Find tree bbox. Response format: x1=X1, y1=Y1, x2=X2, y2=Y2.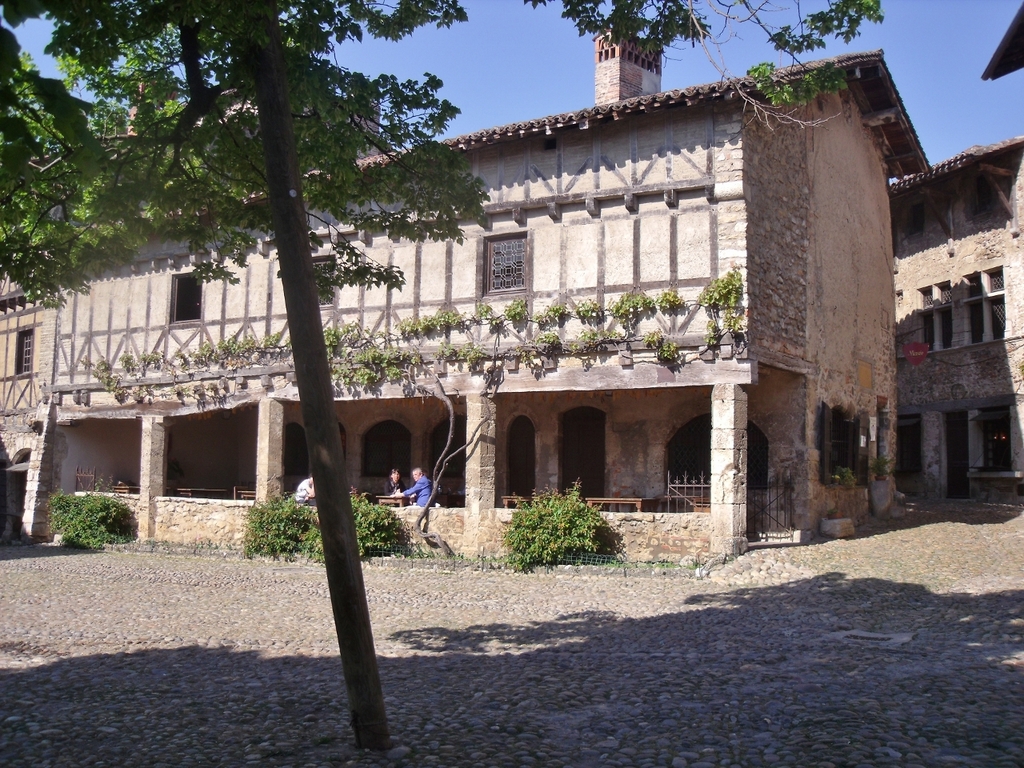
x1=2, y1=1, x2=888, y2=753.
